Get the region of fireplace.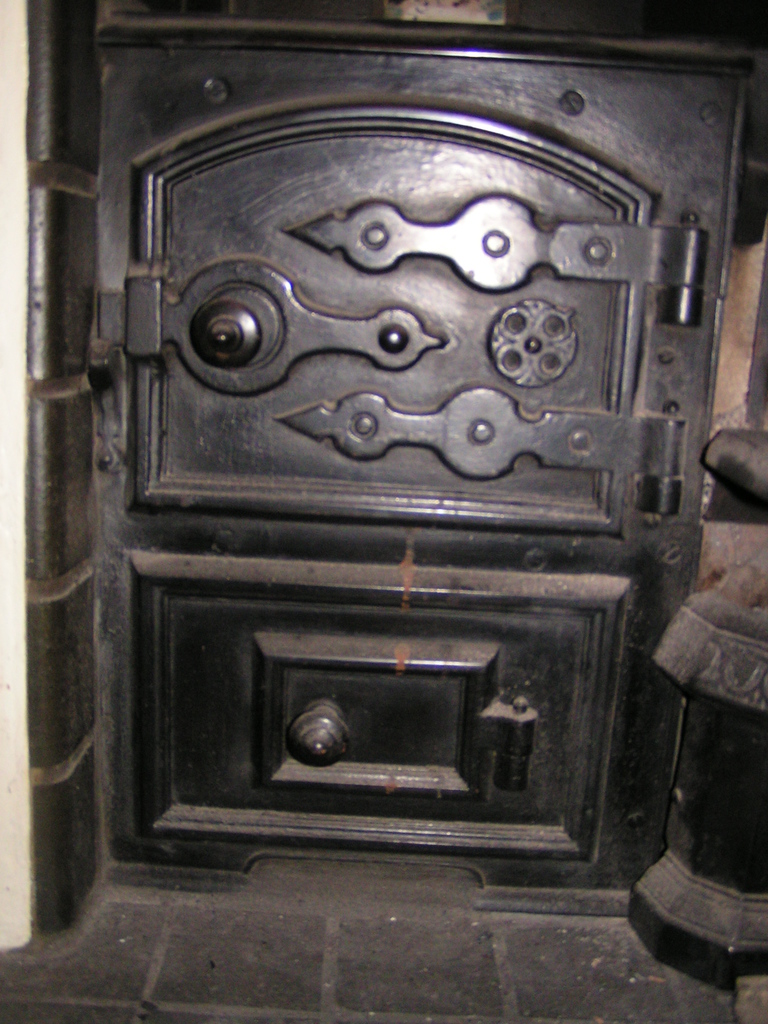
(x1=78, y1=4, x2=752, y2=872).
